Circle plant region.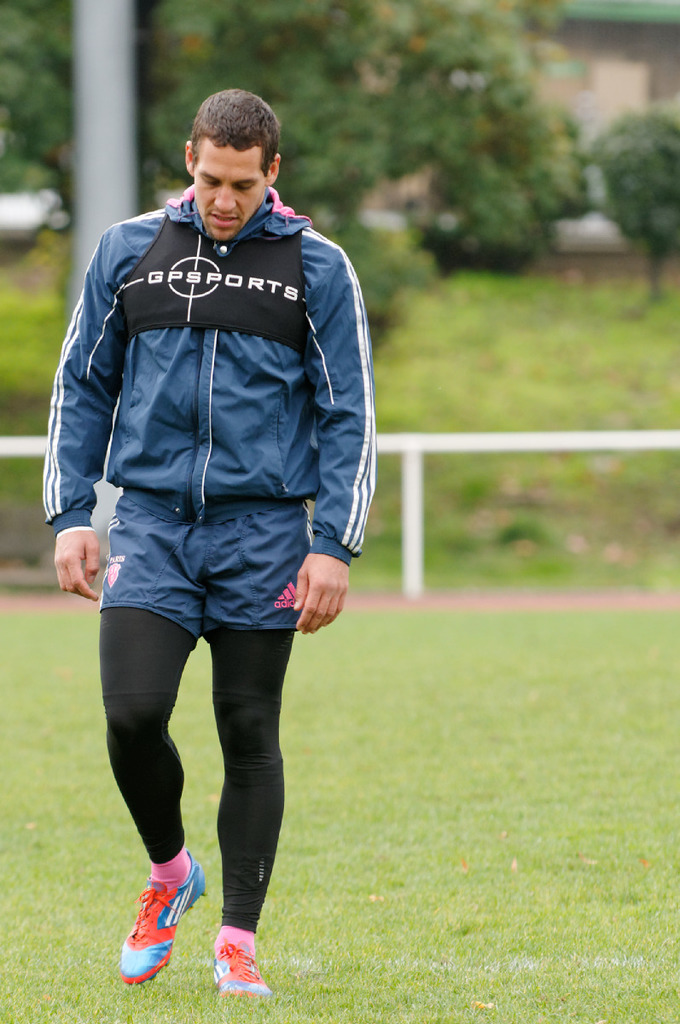
Region: left=581, top=104, right=679, bottom=271.
